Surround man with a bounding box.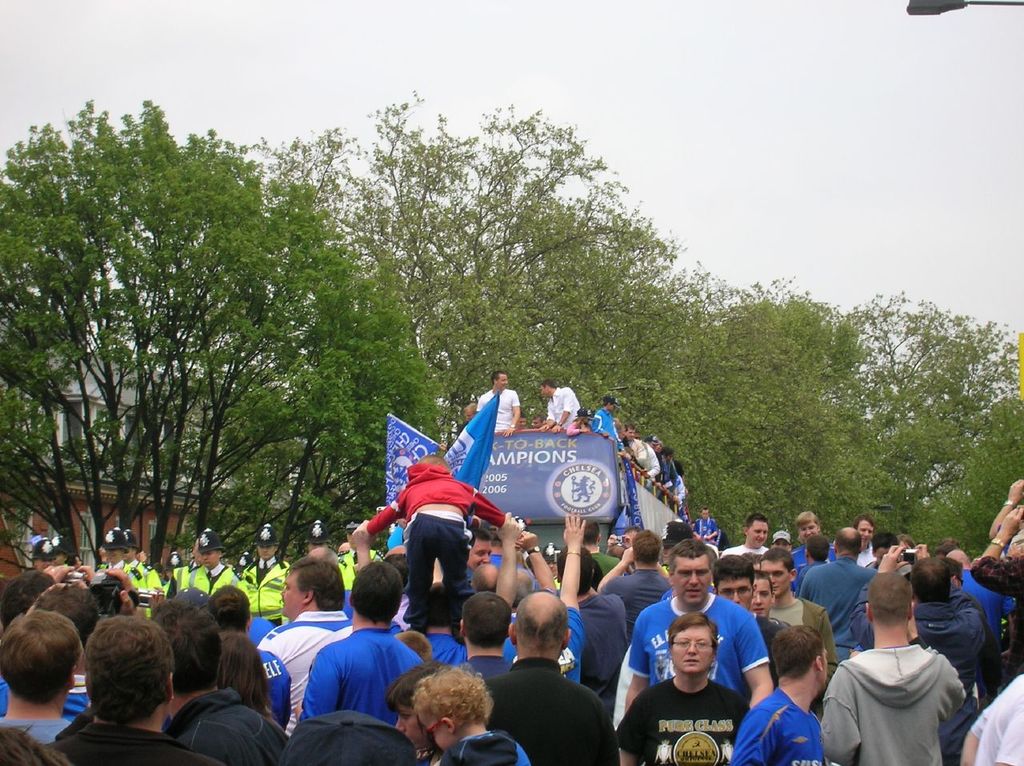
bbox=[121, 531, 155, 587].
